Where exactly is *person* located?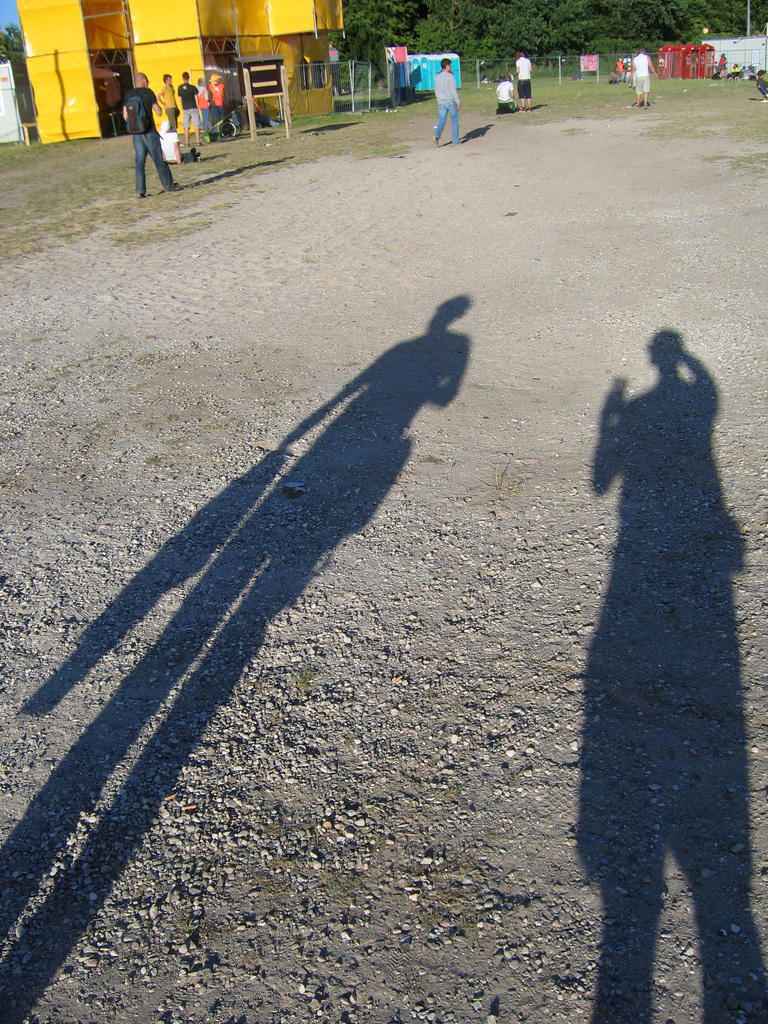
Its bounding box is [x1=634, y1=50, x2=655, y2=106].
